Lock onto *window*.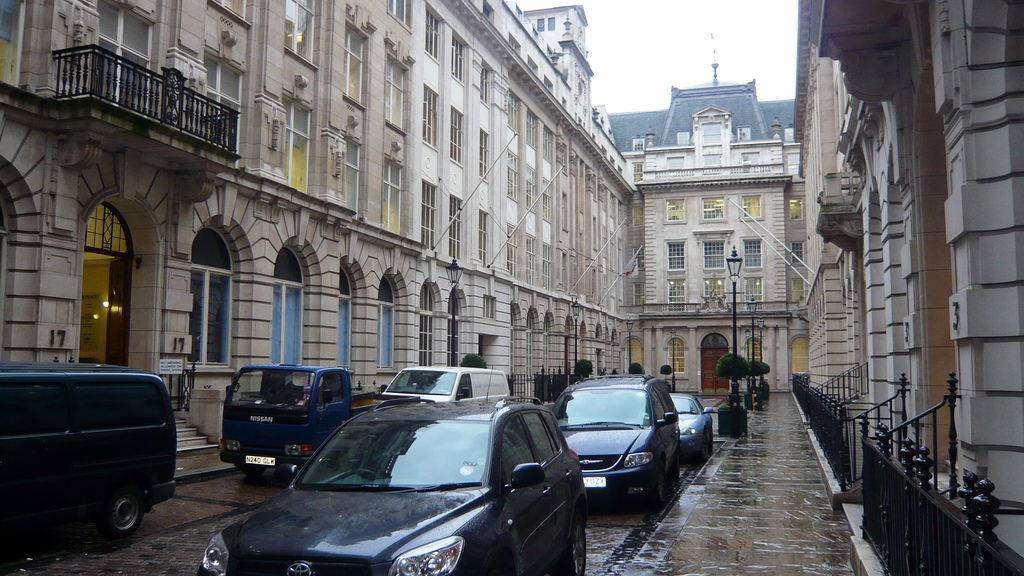
Locked: [611, 232, 615, 267].
